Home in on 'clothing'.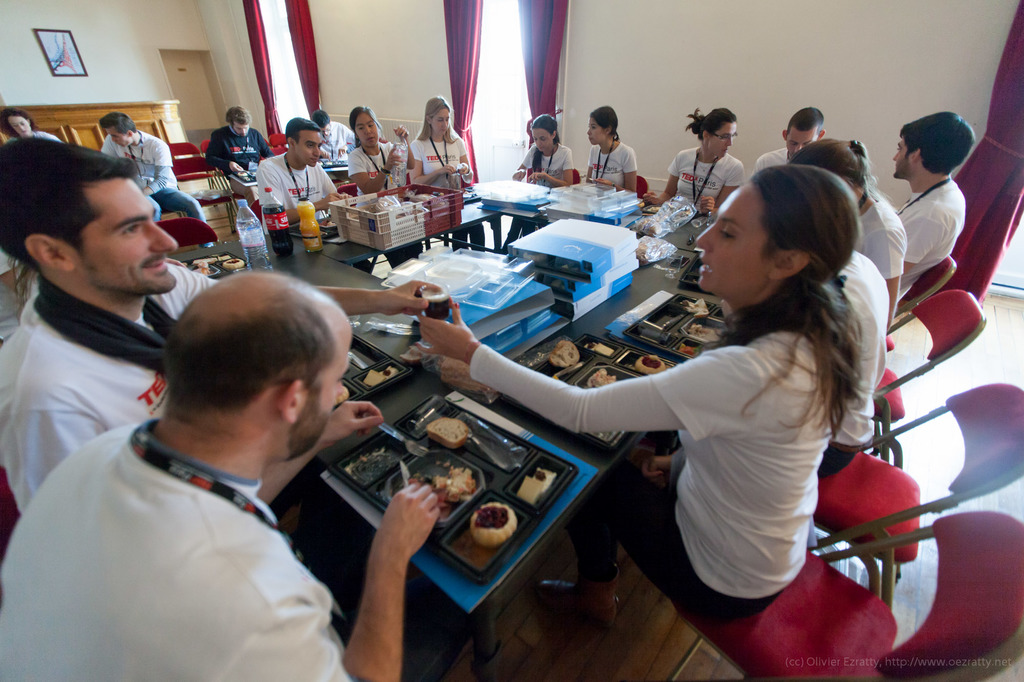
Homed in at pyautogui.locateOnScreen(520, 140, 579, 180).
